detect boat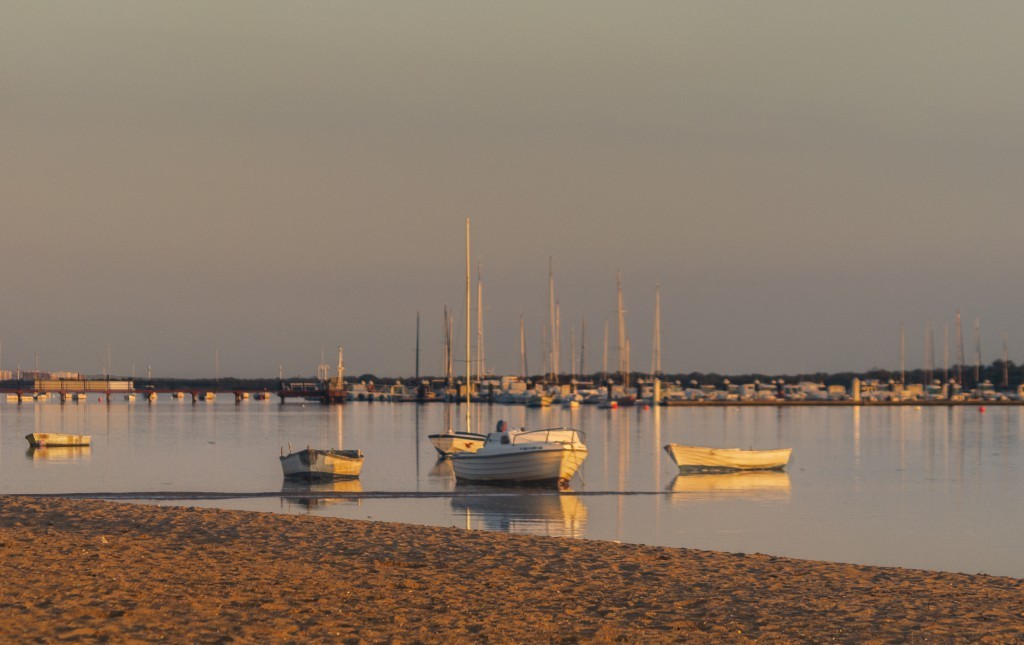
{"x1": 428, "y1": 425, "x2": 593, "y2": 490}
